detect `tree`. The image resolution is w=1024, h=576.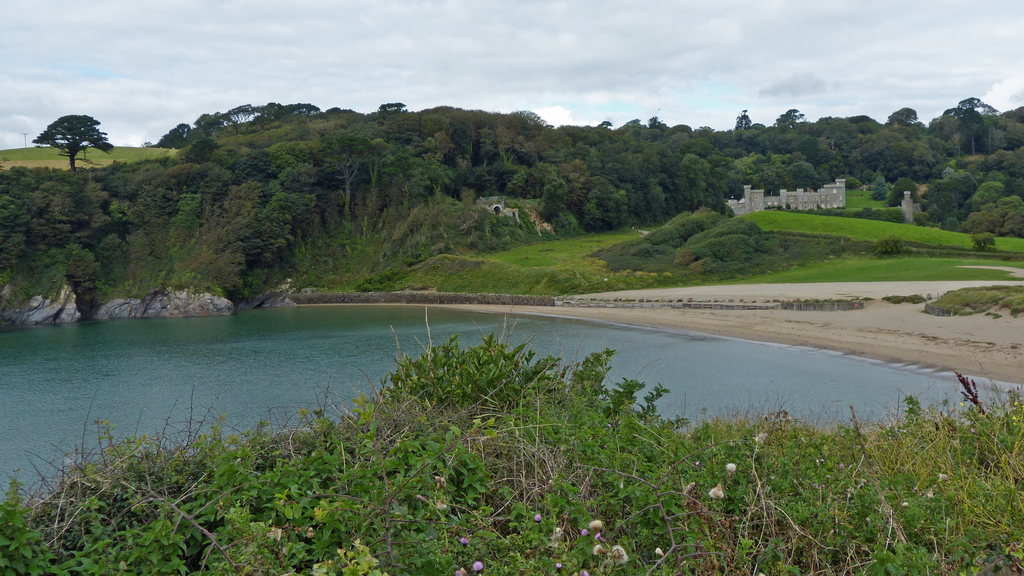
(left=546, top=150, right=579, bottom=221).
